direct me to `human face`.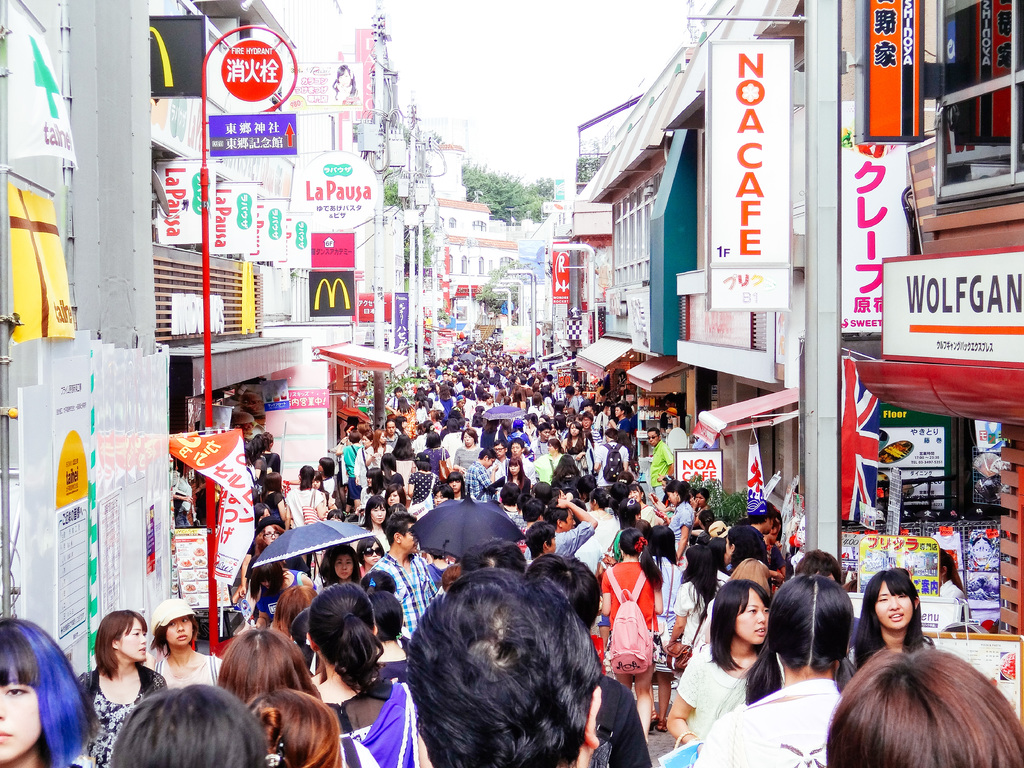
Direction: left=166, top=611, right=192, bottom=644.
